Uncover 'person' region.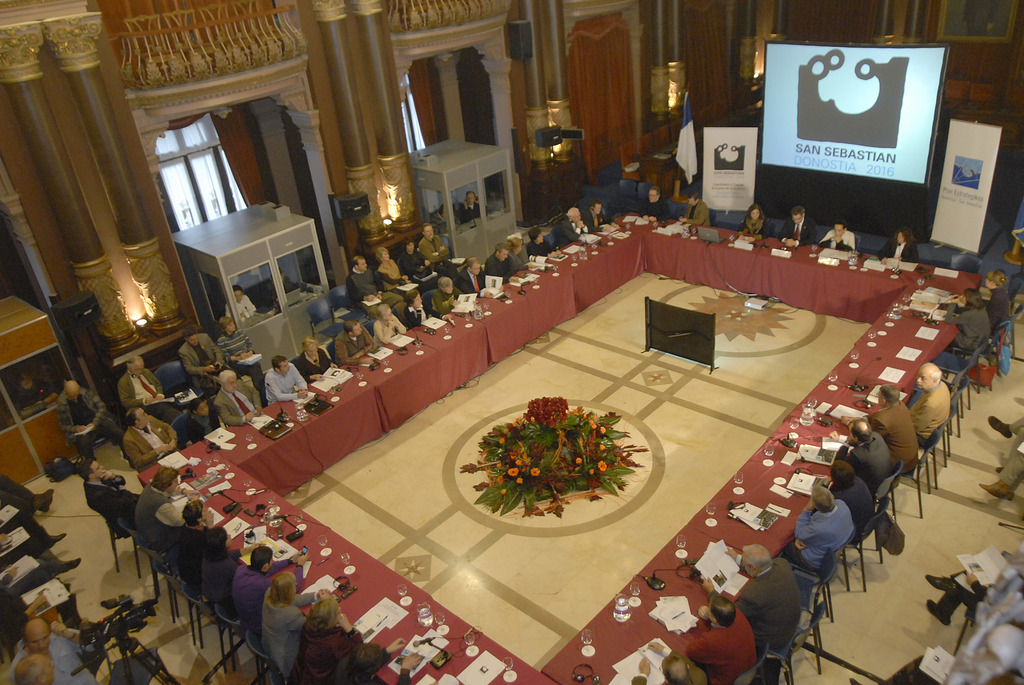
Uncovered: [428, 200, 456, 234].
